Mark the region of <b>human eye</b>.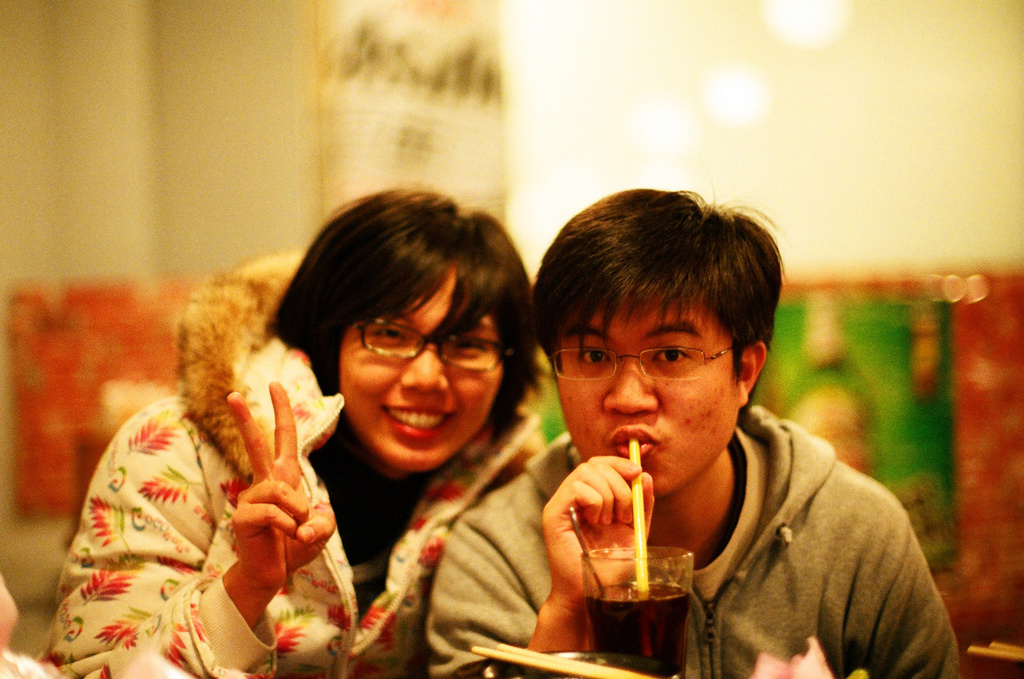
Region: pyautogui.locateOnScreen(576, 340, 611, 370).
